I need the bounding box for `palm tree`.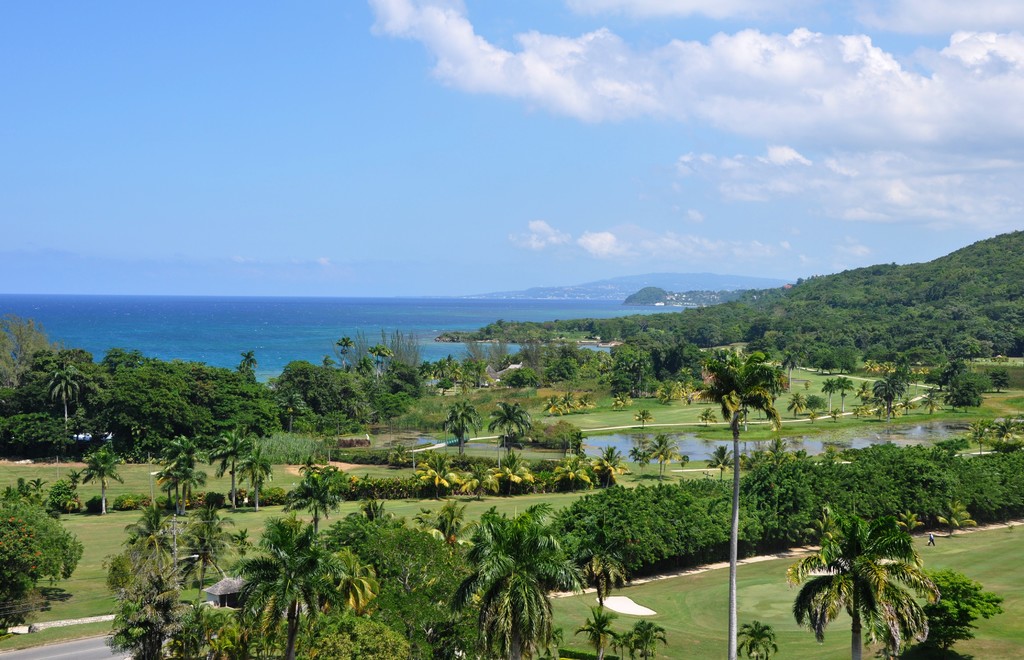
Here it is: x1=668, y1=358, x2=765, y2=659.
